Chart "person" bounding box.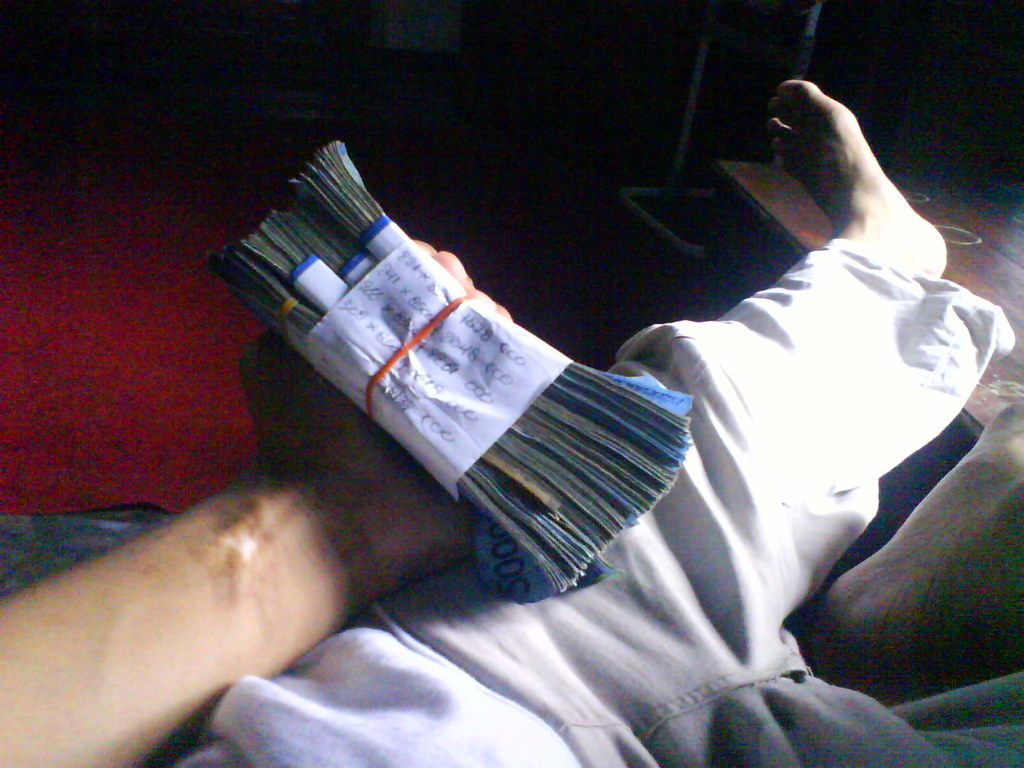
Charted: crop(0, 74, 1023, 767).
